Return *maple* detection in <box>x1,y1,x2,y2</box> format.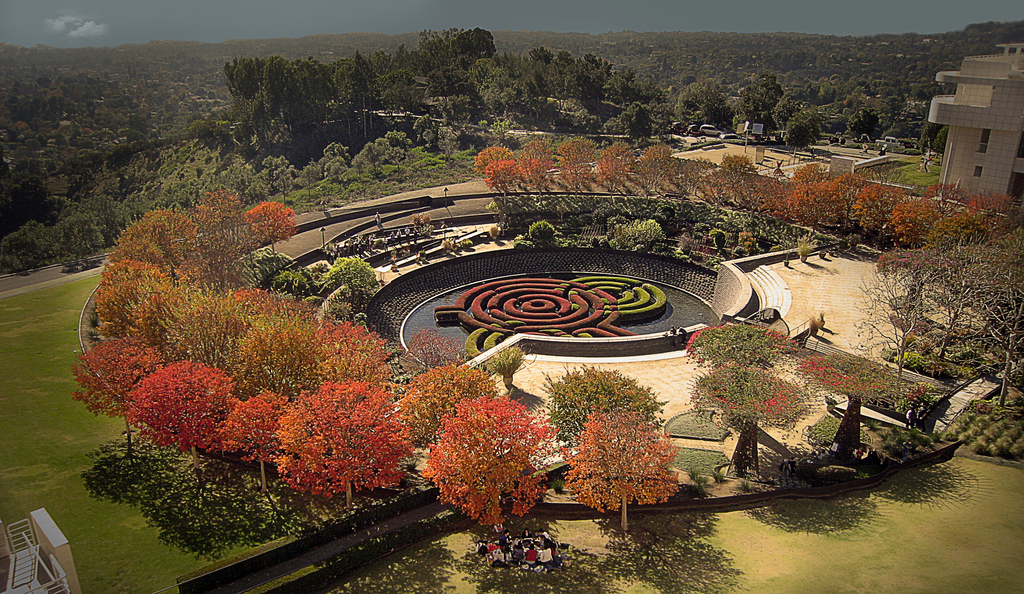
<box>210,387,273,504</box>.
